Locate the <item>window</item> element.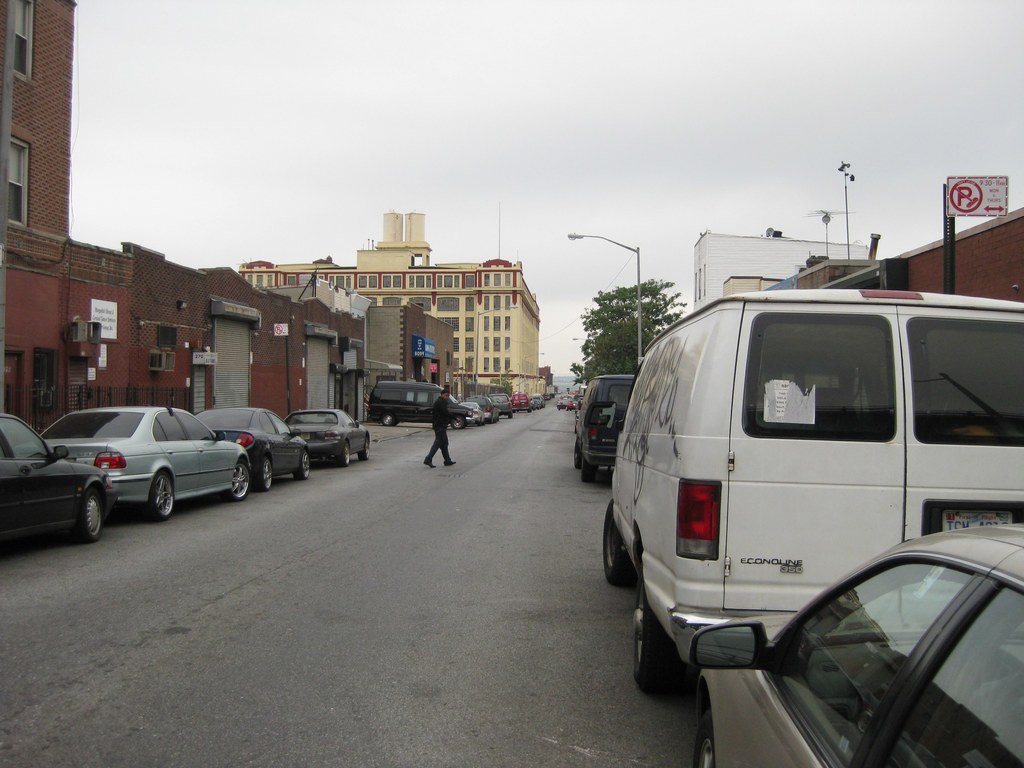
Element bbox: <box>481,273,513,288</box>.
